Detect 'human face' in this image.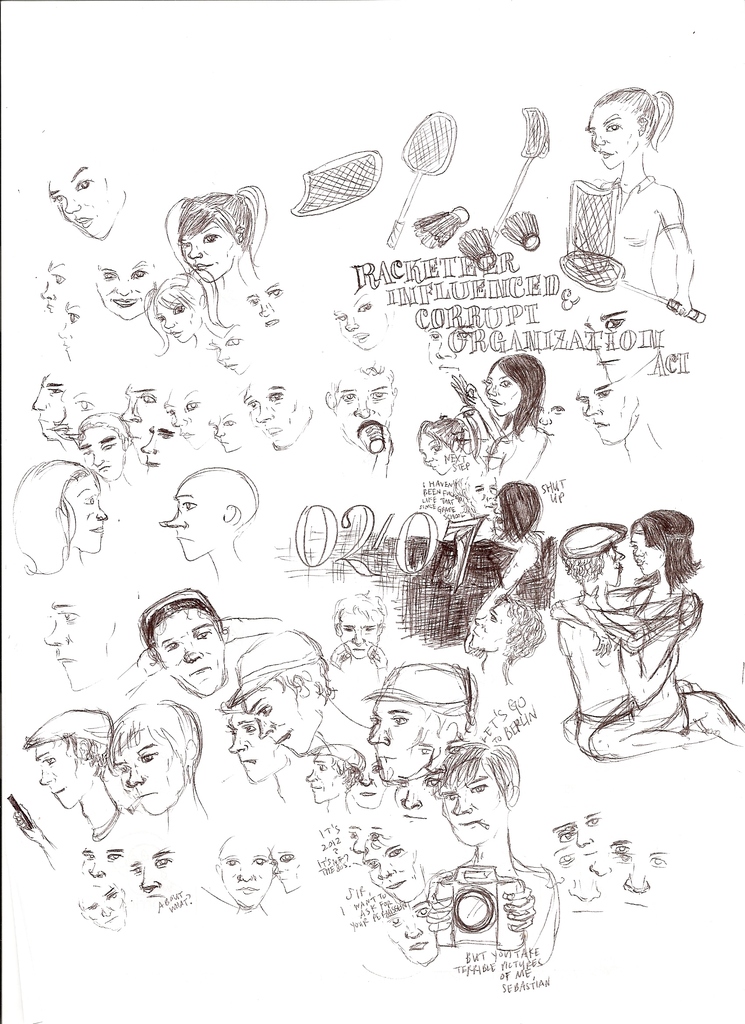
Detection: box(84, 426, 119, 477).
